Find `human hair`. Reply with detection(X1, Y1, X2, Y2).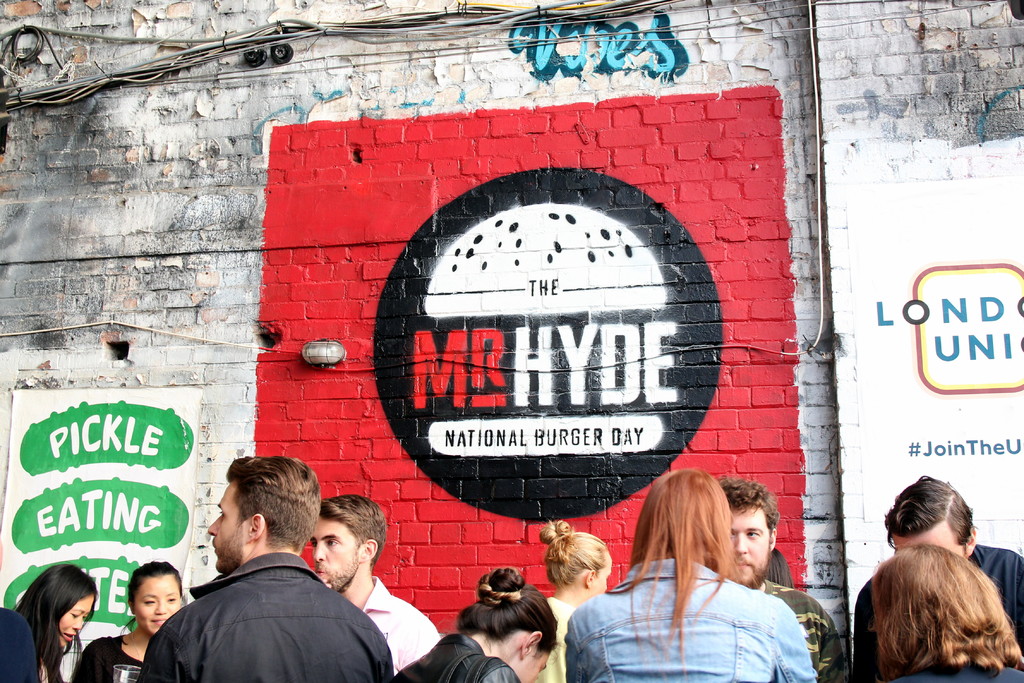
detection(879, 470, 974, 545).
